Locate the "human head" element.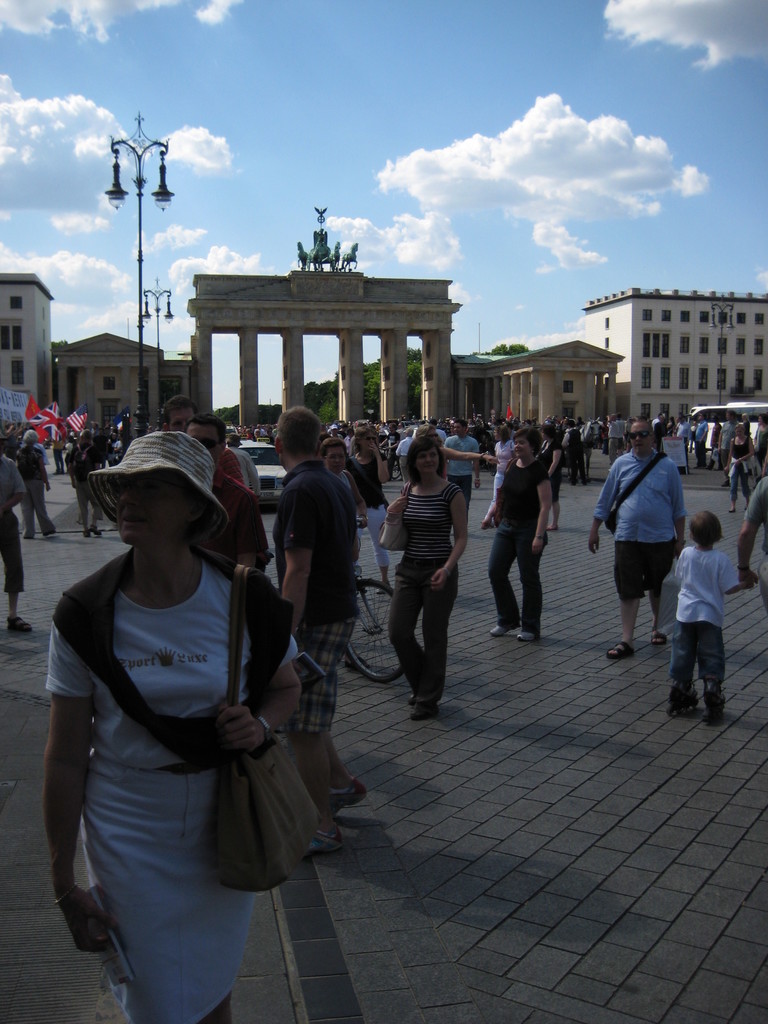
Element bbox: l=271, t=407, r=322, b=470.
